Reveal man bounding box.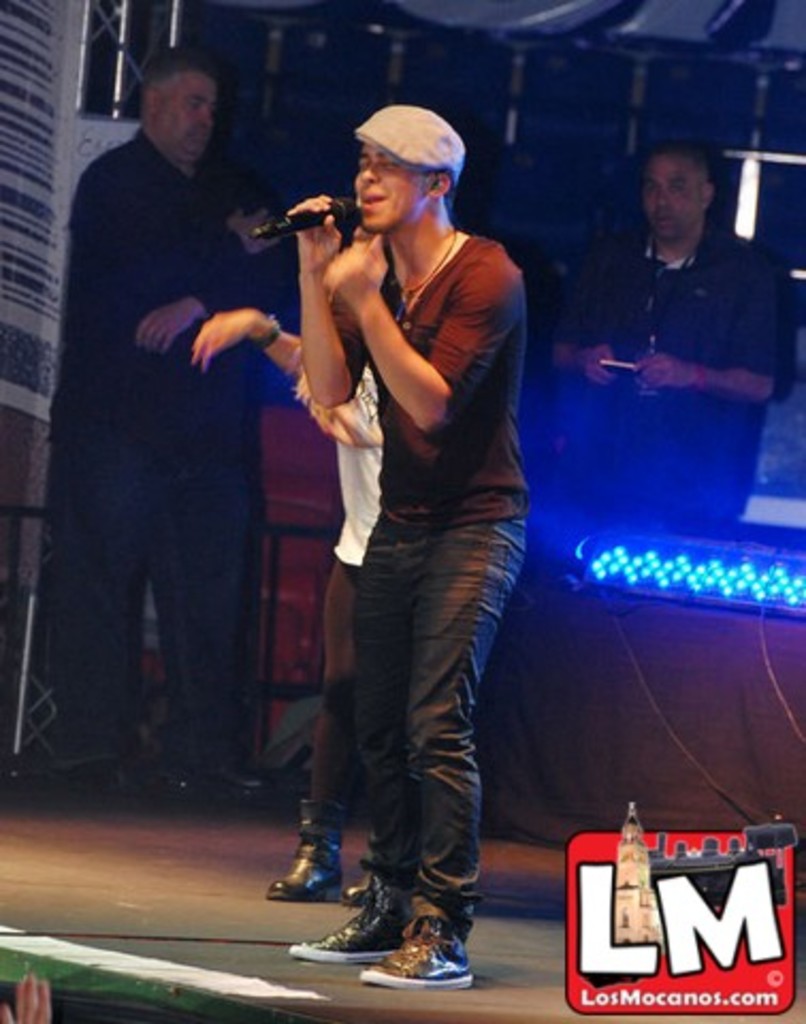
Revealed: 271,100,565,1003.
